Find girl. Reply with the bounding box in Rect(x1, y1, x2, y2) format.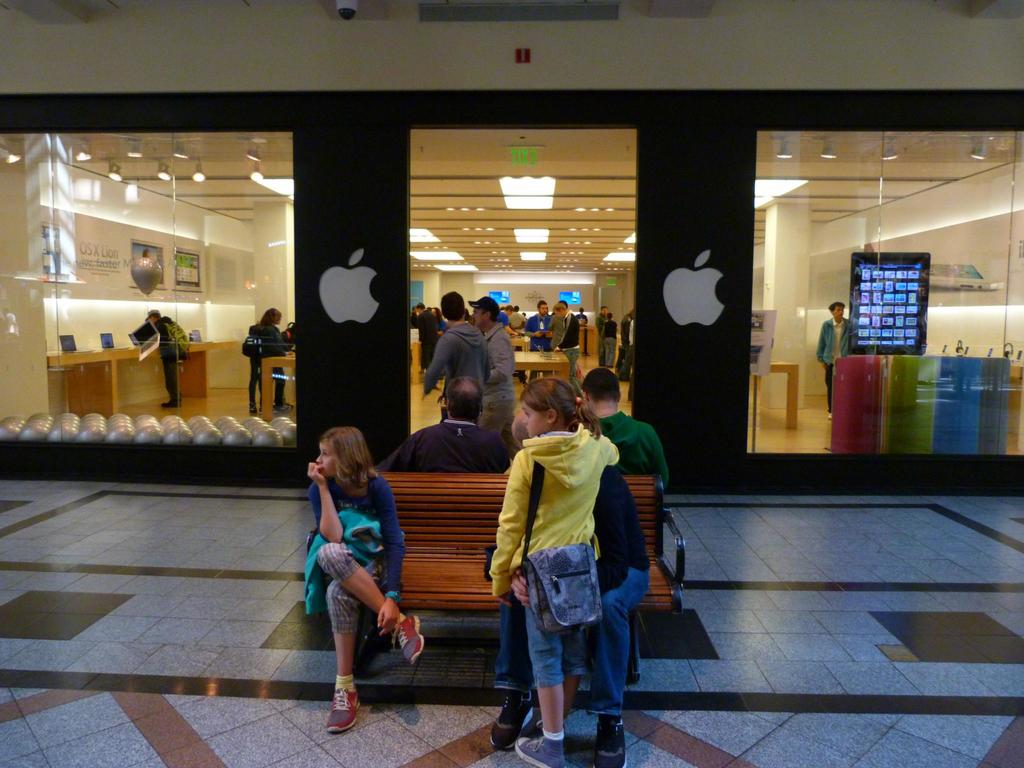
Rect(304, 424, 424, 728).
